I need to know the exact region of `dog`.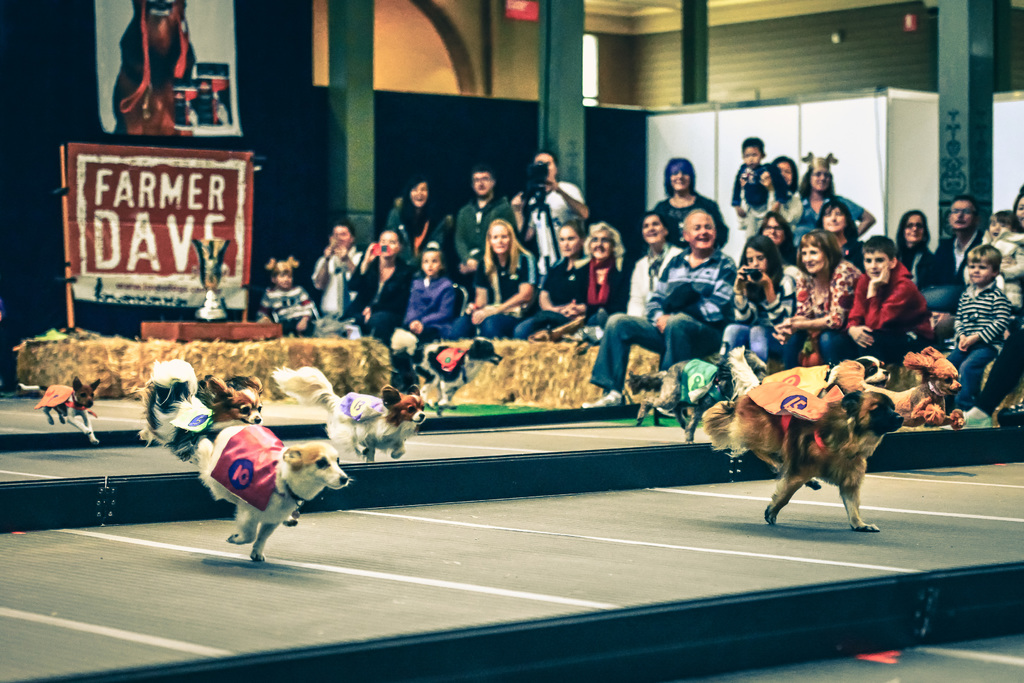
Region: 191 420 353 563.
